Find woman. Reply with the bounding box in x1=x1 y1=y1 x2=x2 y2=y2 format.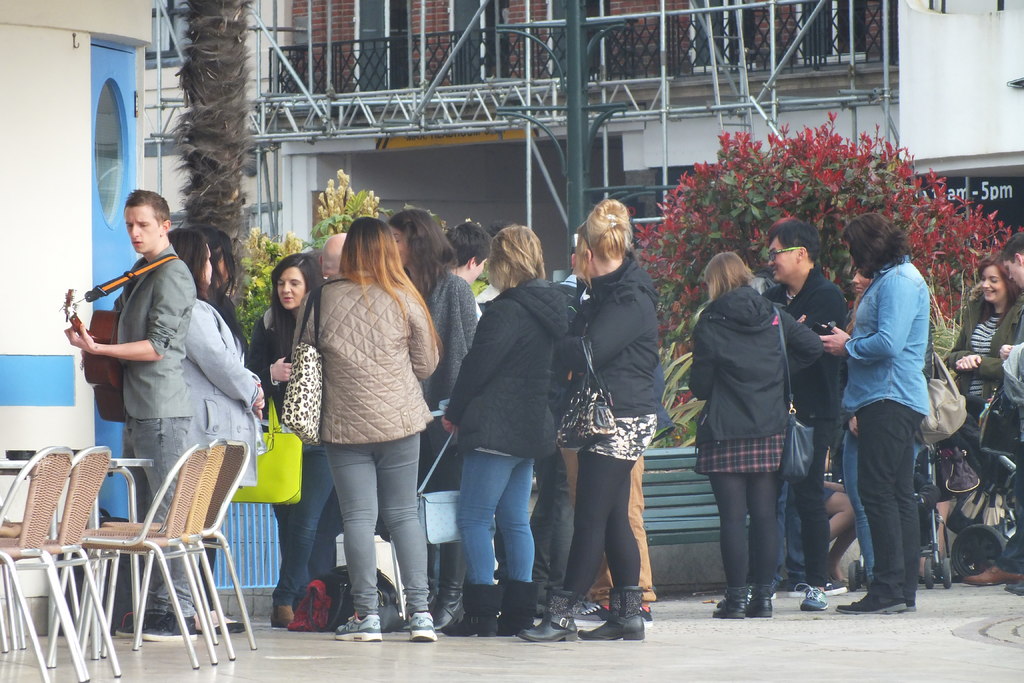
x1=684 y1=251 x2=828 y2=625.
